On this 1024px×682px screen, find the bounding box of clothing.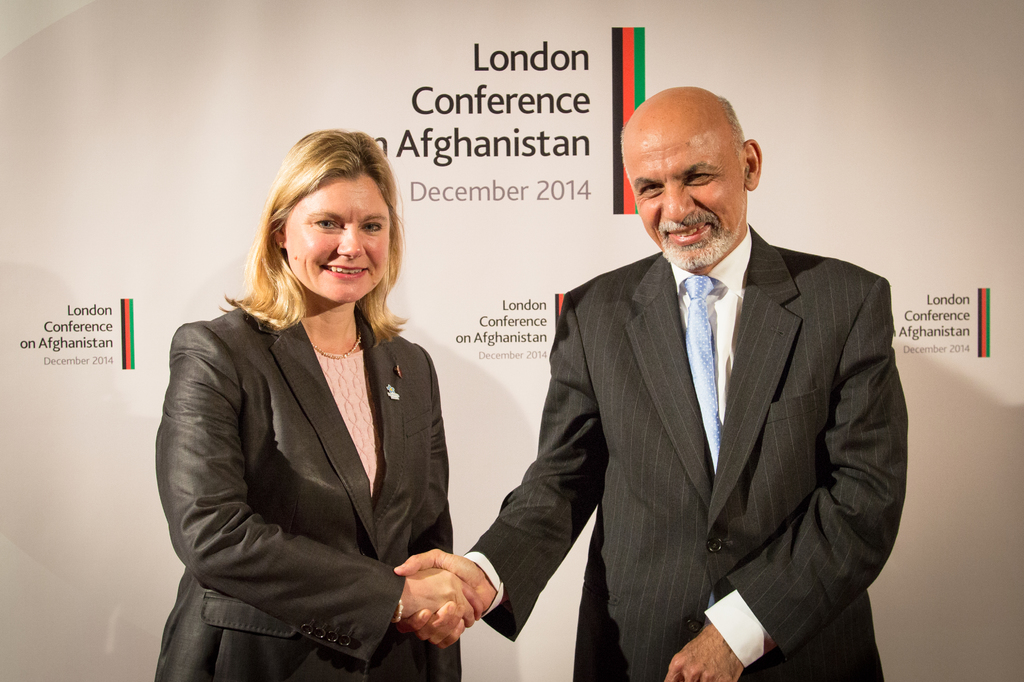
Bounding box: [156, 238, 481, 681].
